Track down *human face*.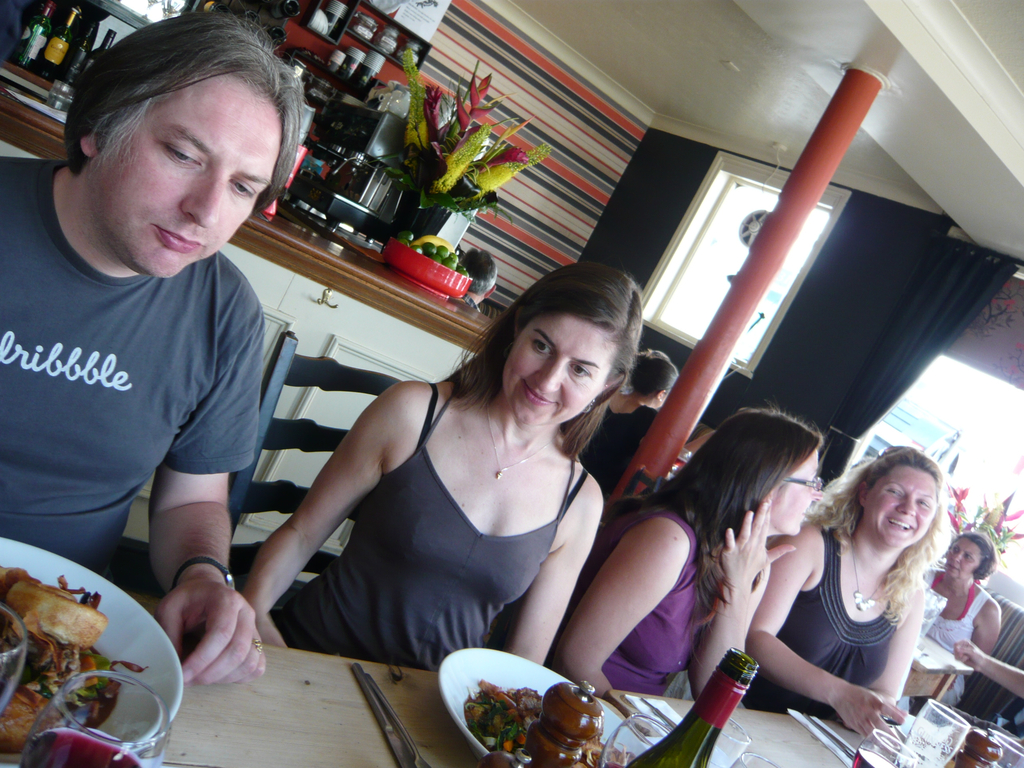
Tracked to 948 536 984 581.
